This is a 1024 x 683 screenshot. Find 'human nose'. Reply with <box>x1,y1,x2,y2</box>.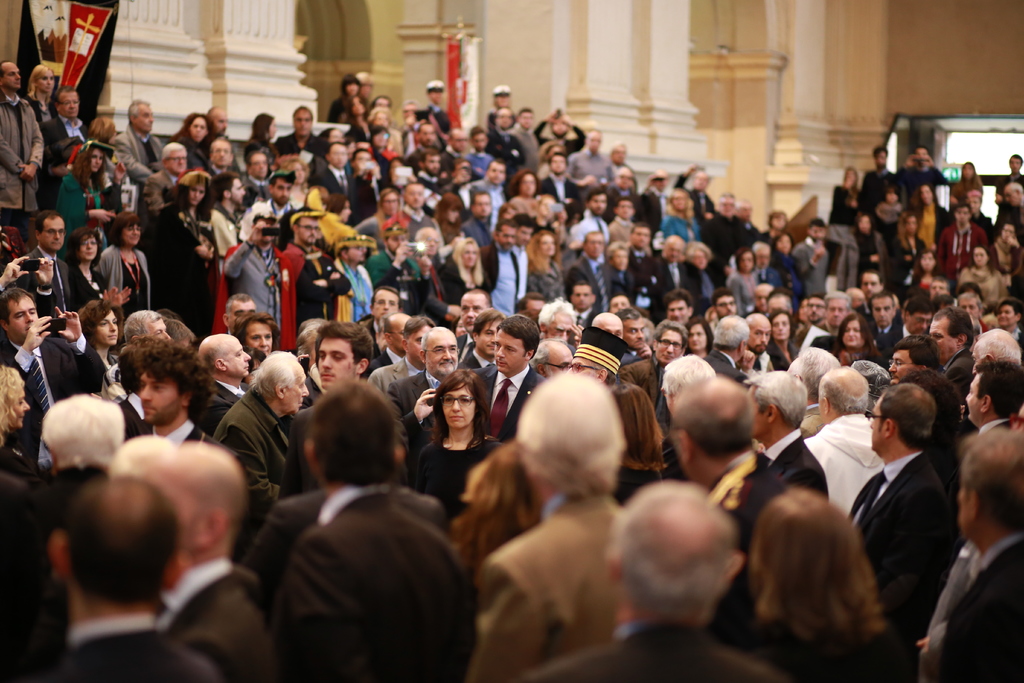
<box>321,357,330,372</box>.
